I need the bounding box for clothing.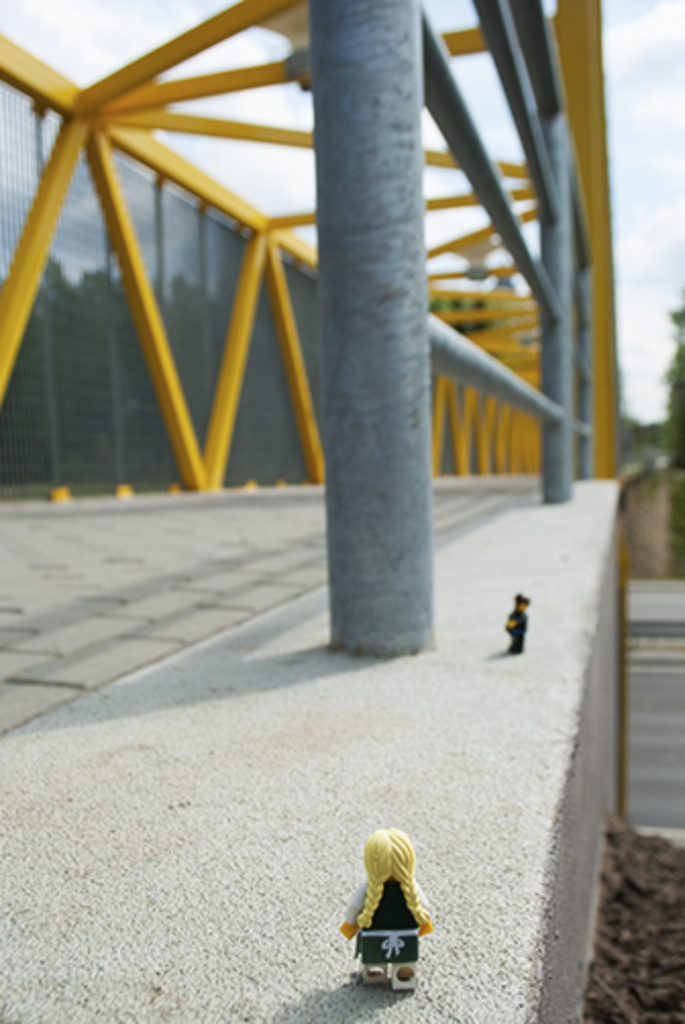
Here it is: <bbox>347, 867, 430, 963</bbox>.
